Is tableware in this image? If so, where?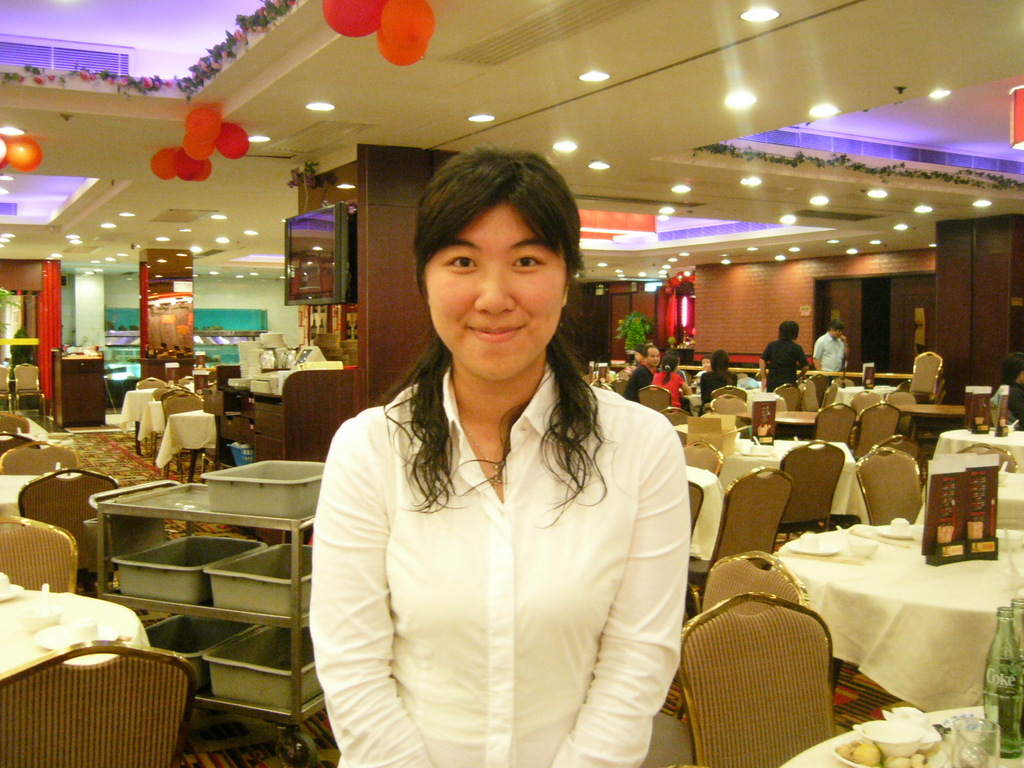
Yes, at Rect(784, 532, 841, 553).
